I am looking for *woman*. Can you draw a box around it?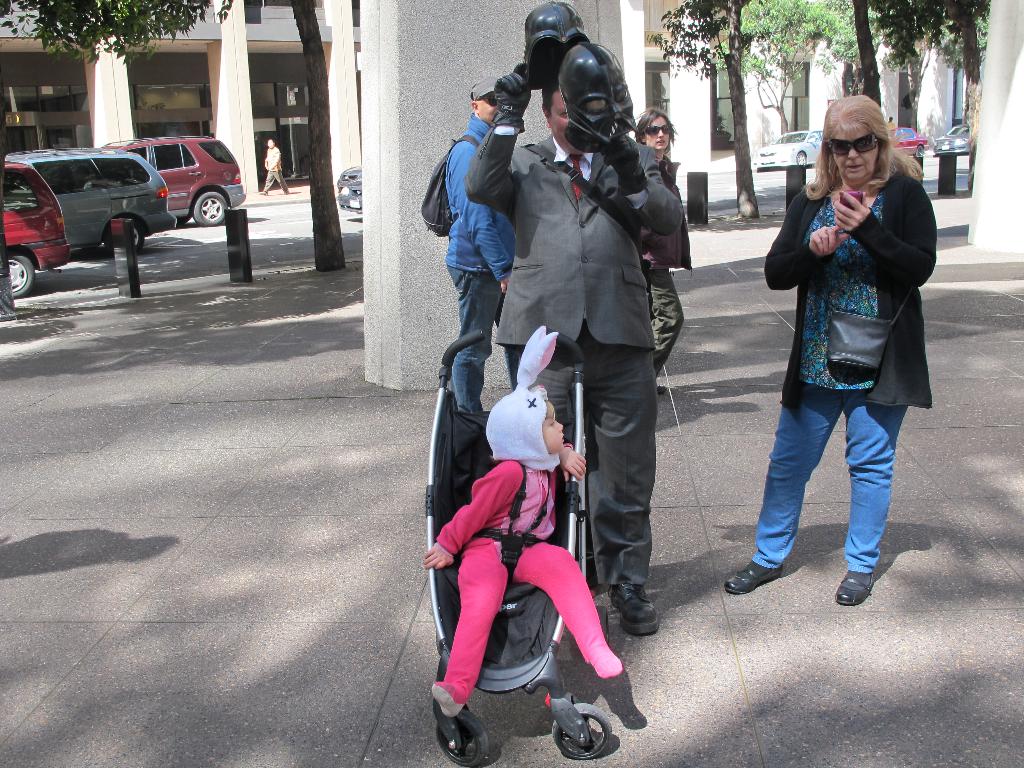
Sure, the bounding box is x1=747, y1=94, x2=942, y2=604.
